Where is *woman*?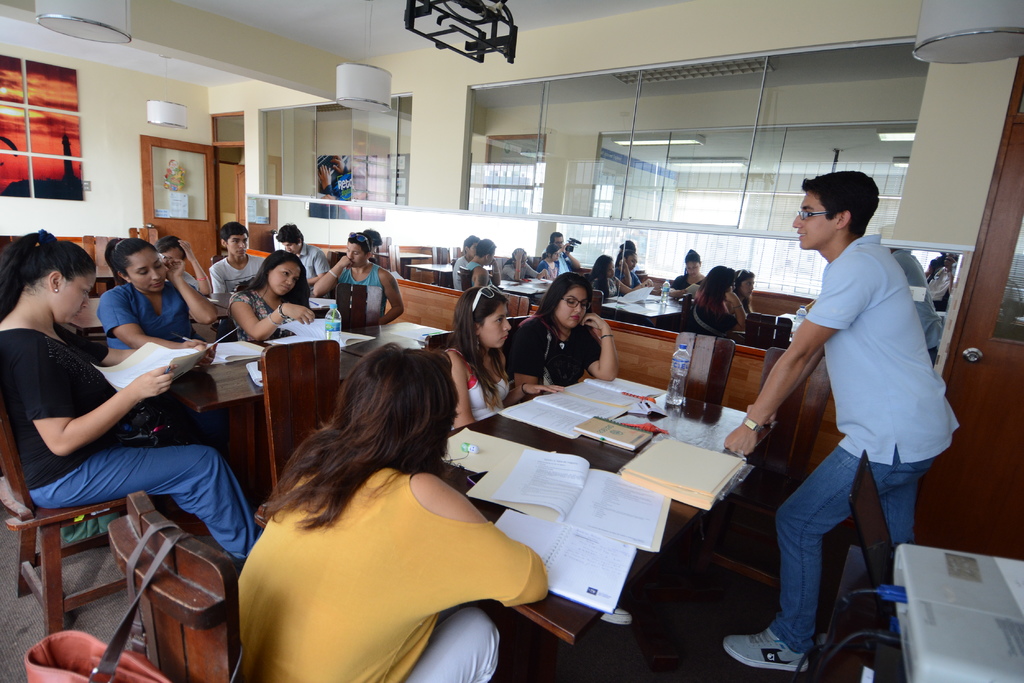
95, 234, 218, 352.
